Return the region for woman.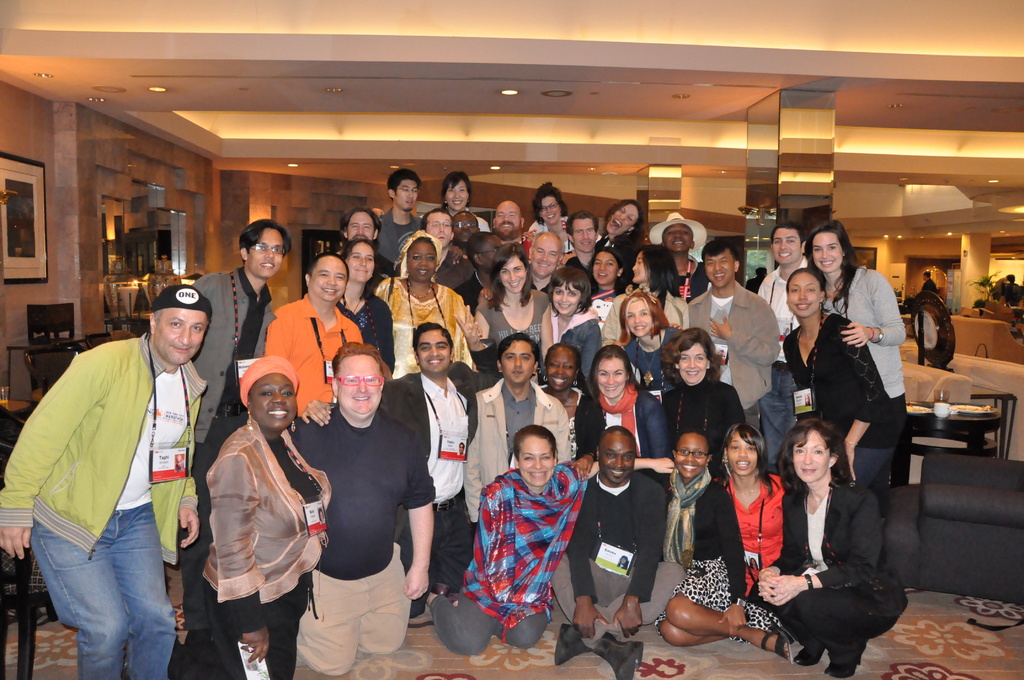
[785, 263, 902, 526].
